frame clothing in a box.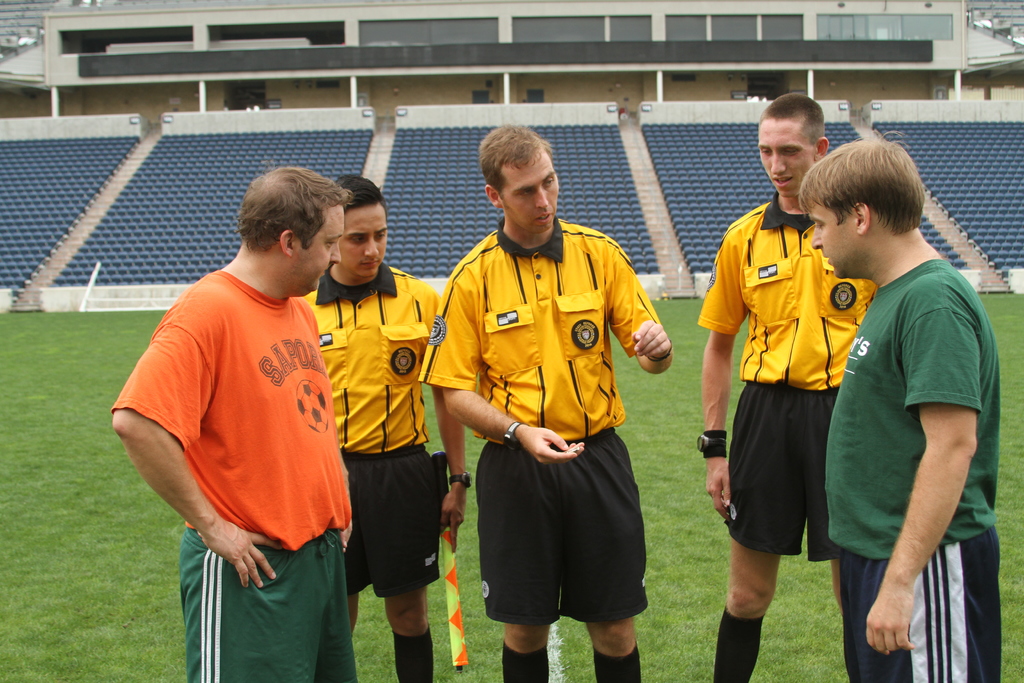
(x1=131, y1=233, x2=338, y2=641).
